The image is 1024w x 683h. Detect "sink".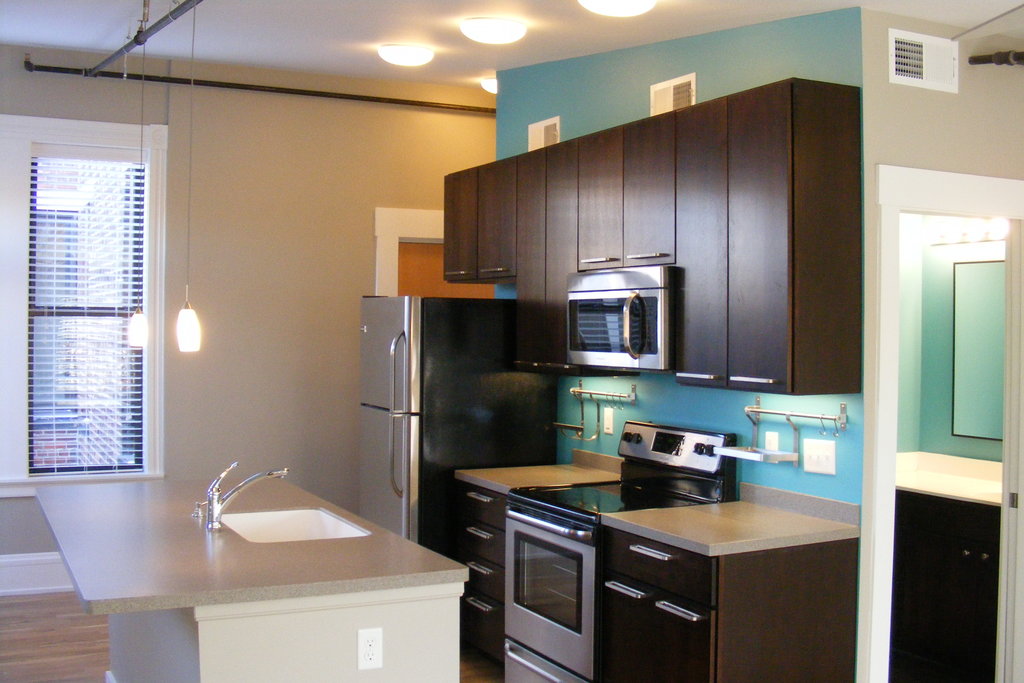
Detection: {"left": 141, "top": 452, "right": 404, "bottom": 587}.
